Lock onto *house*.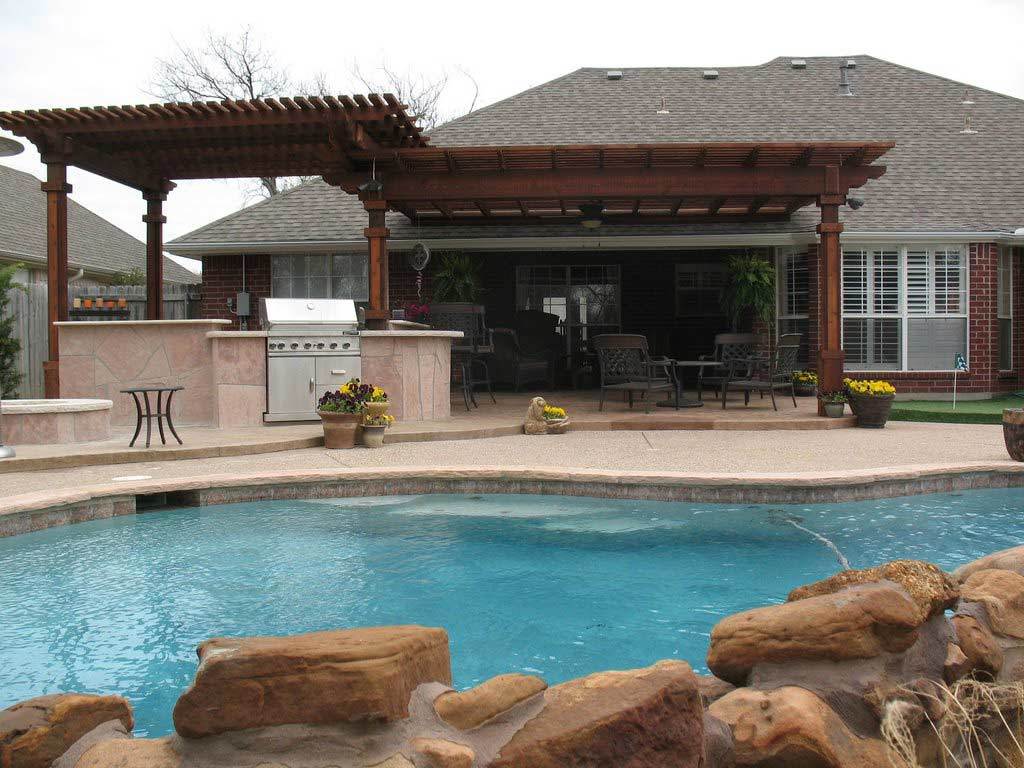
Locked: 161 55 1023 400.
